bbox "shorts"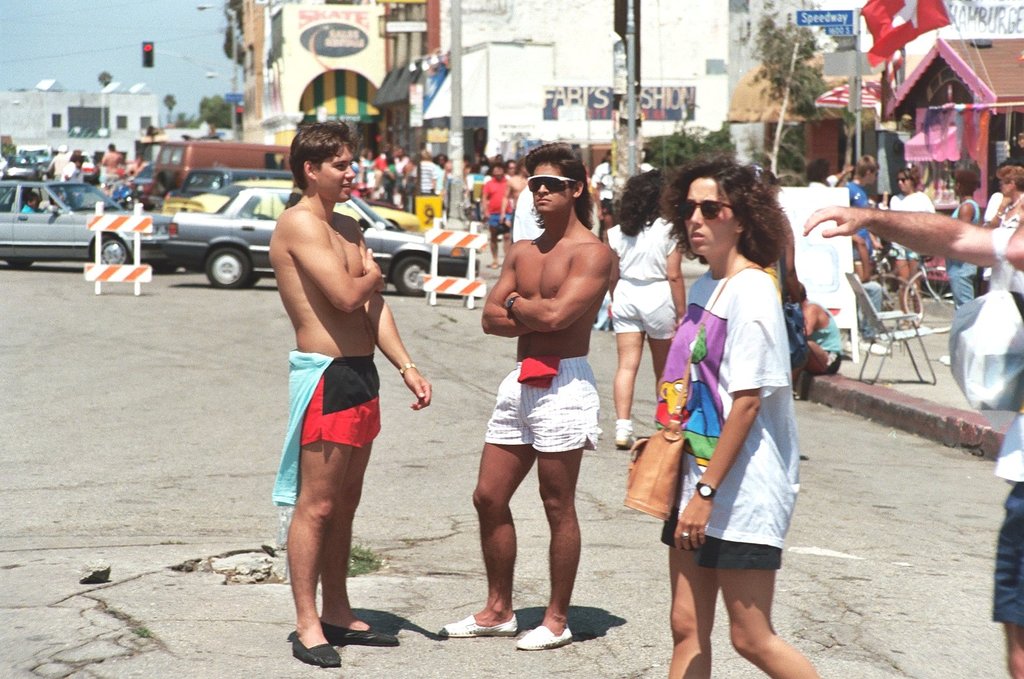
rect(891, 244, 927, 269)
